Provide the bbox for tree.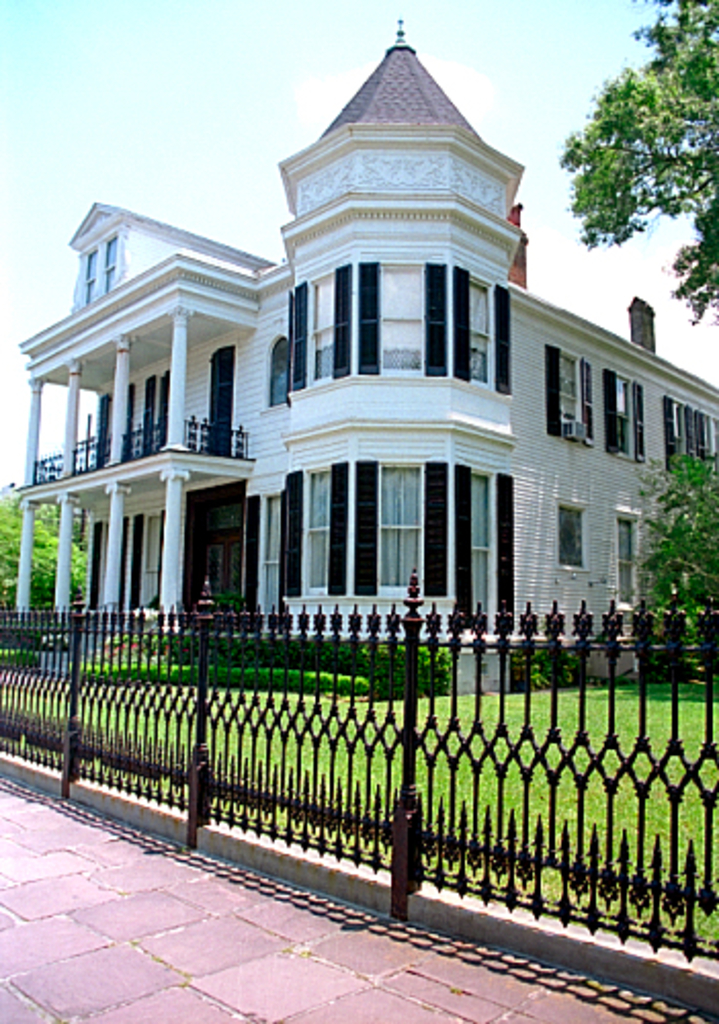
553:0:717:680.
